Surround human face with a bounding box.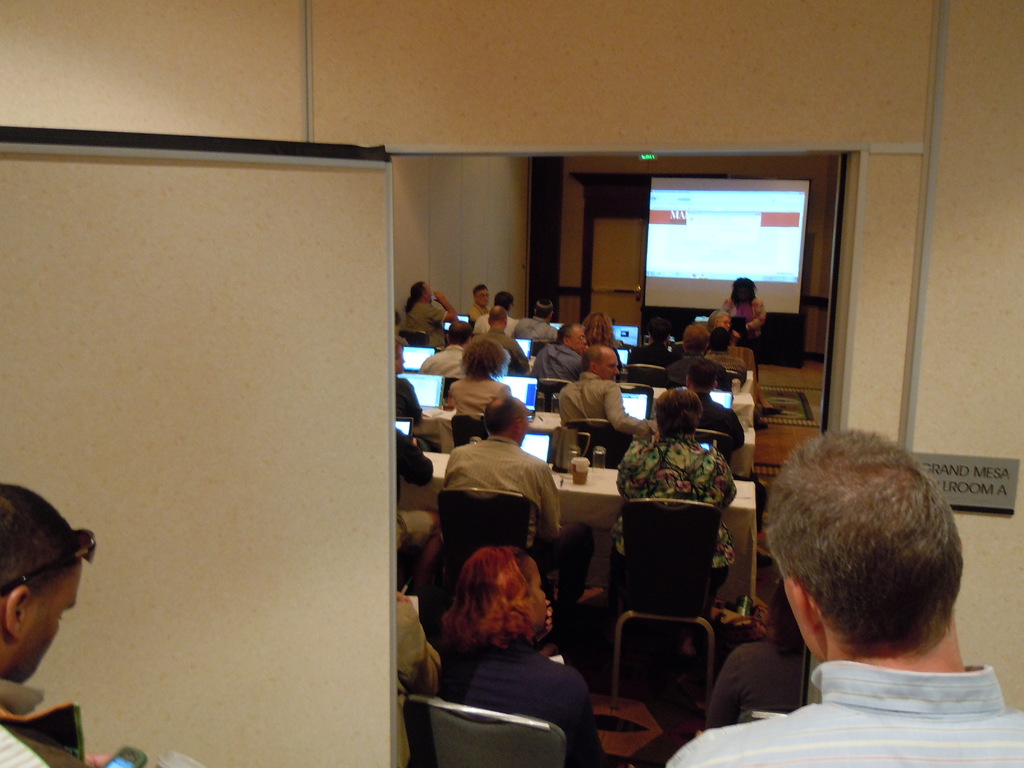
12 561 83 684.
